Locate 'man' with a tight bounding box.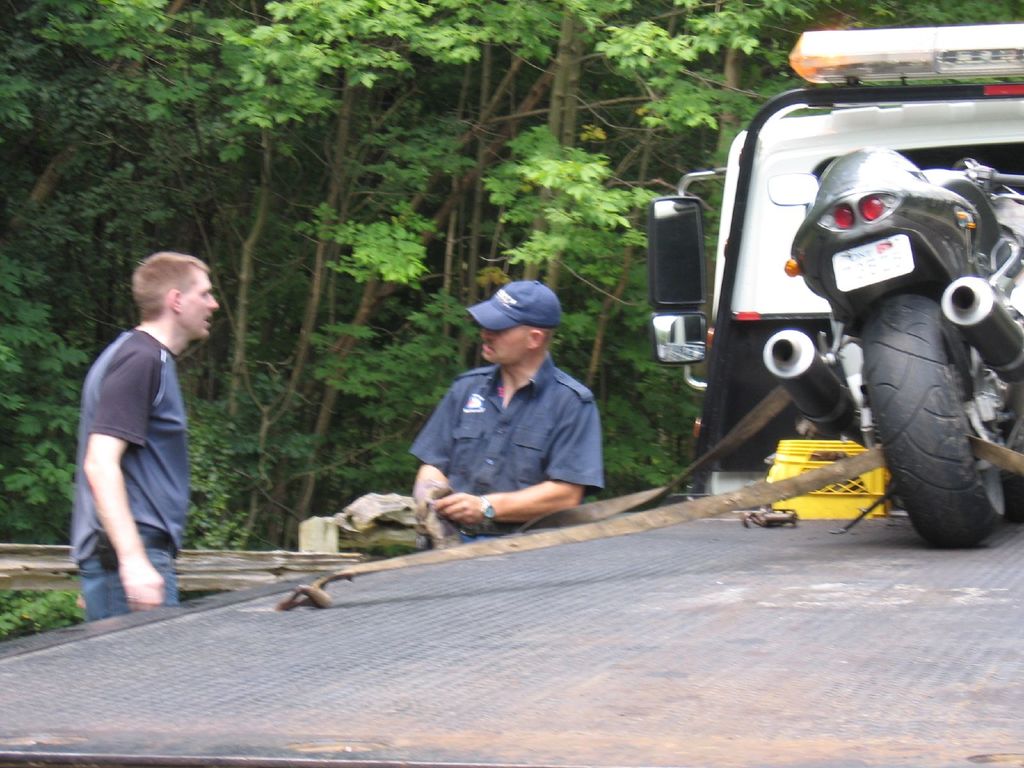
73 253 218 628.
